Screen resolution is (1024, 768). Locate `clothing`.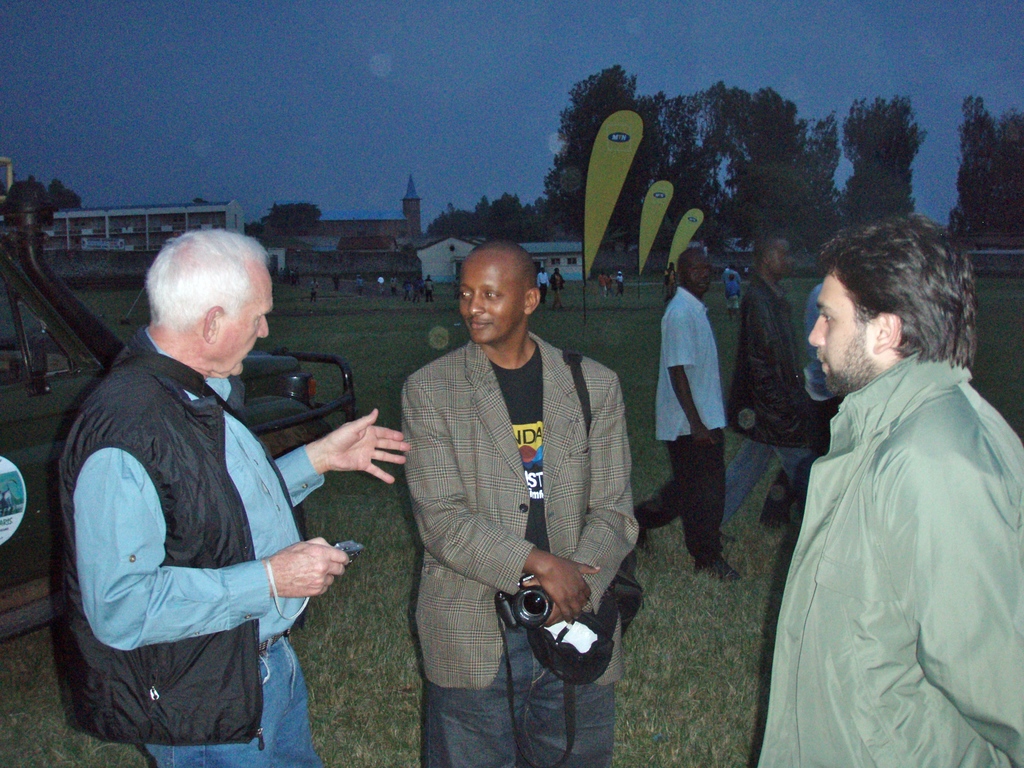
region(392, 278, 395, 298).
